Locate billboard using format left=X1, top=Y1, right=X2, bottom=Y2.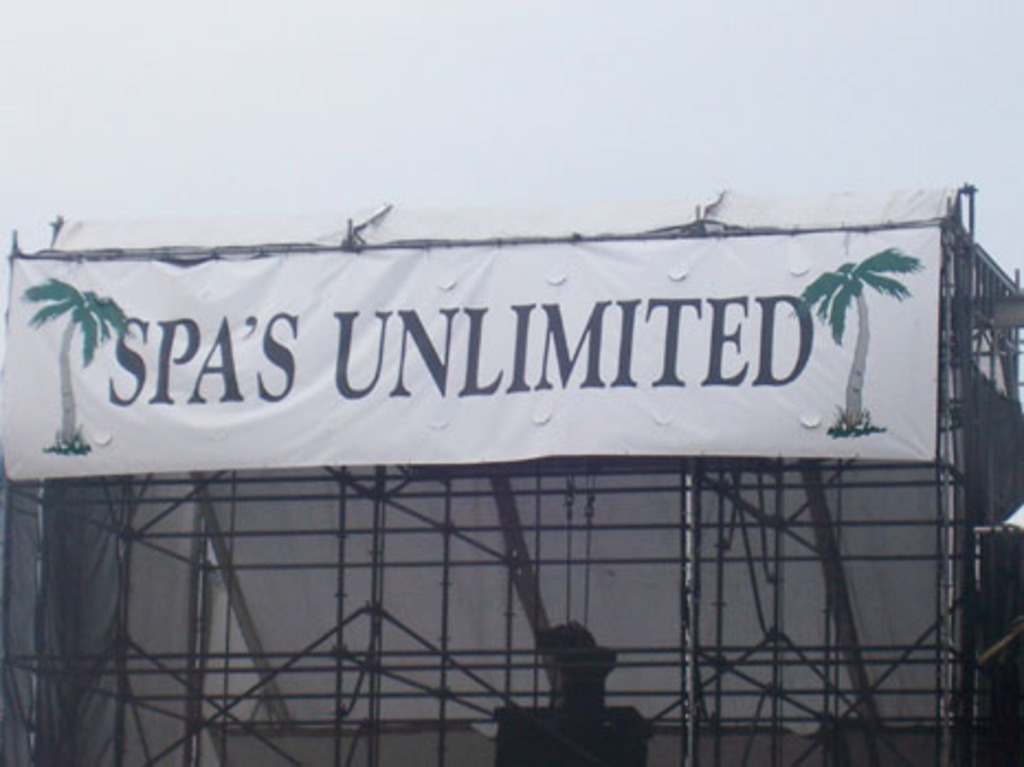
left=55, top=158, right=993, bottom=503.
